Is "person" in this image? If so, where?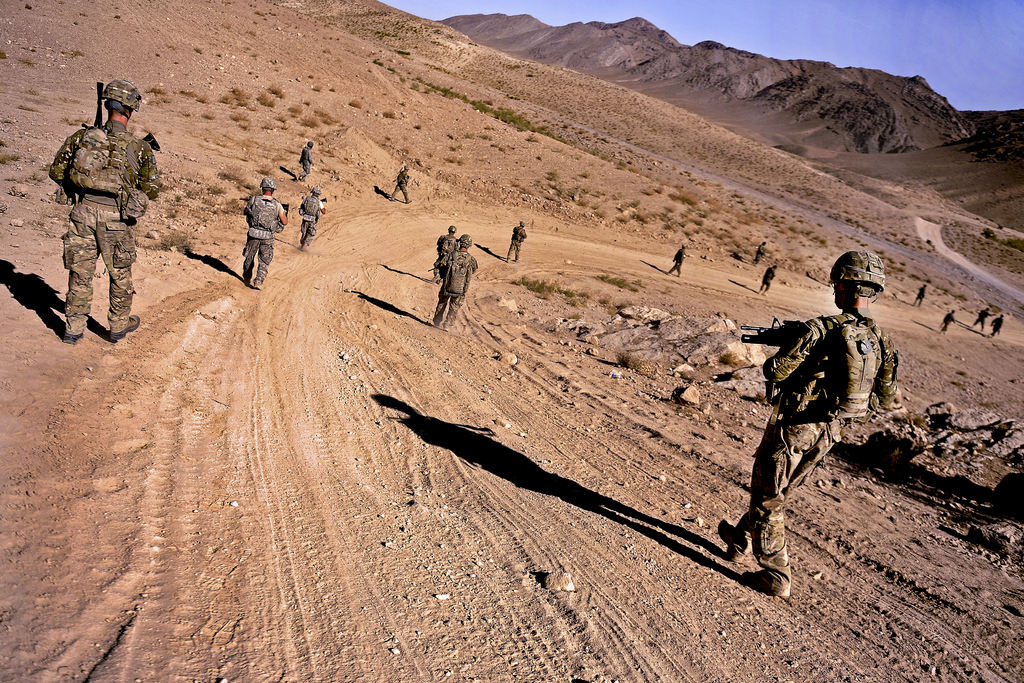
Yes, at <region>756, 264, 778, 299</region>.
